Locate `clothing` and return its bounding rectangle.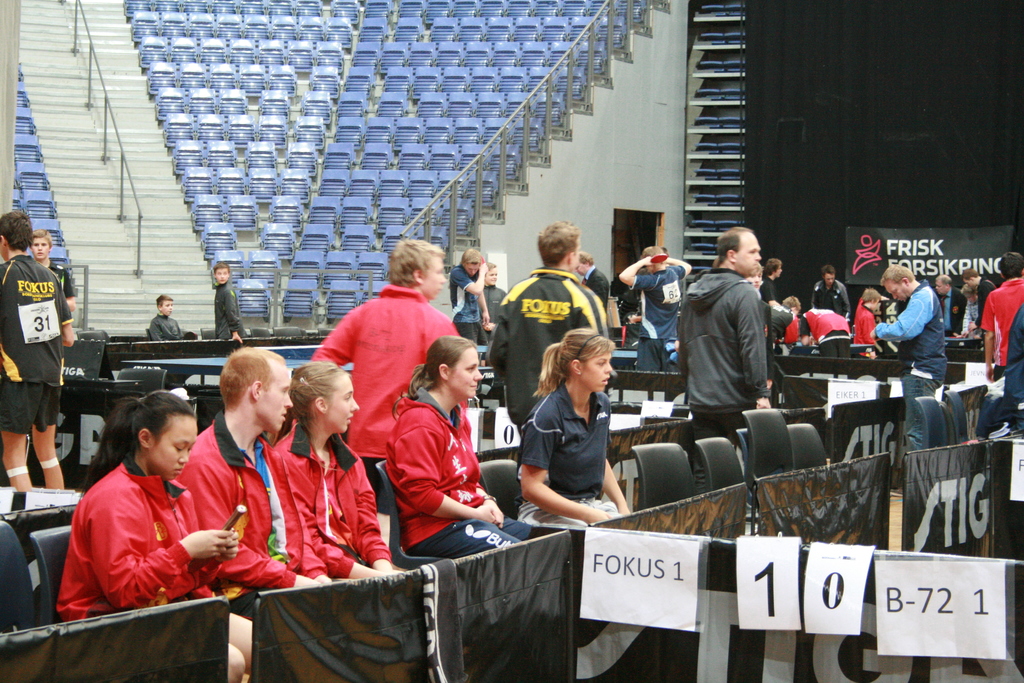
{"left": 808, "top": 276, "right": 852, "bottom": 318}.
